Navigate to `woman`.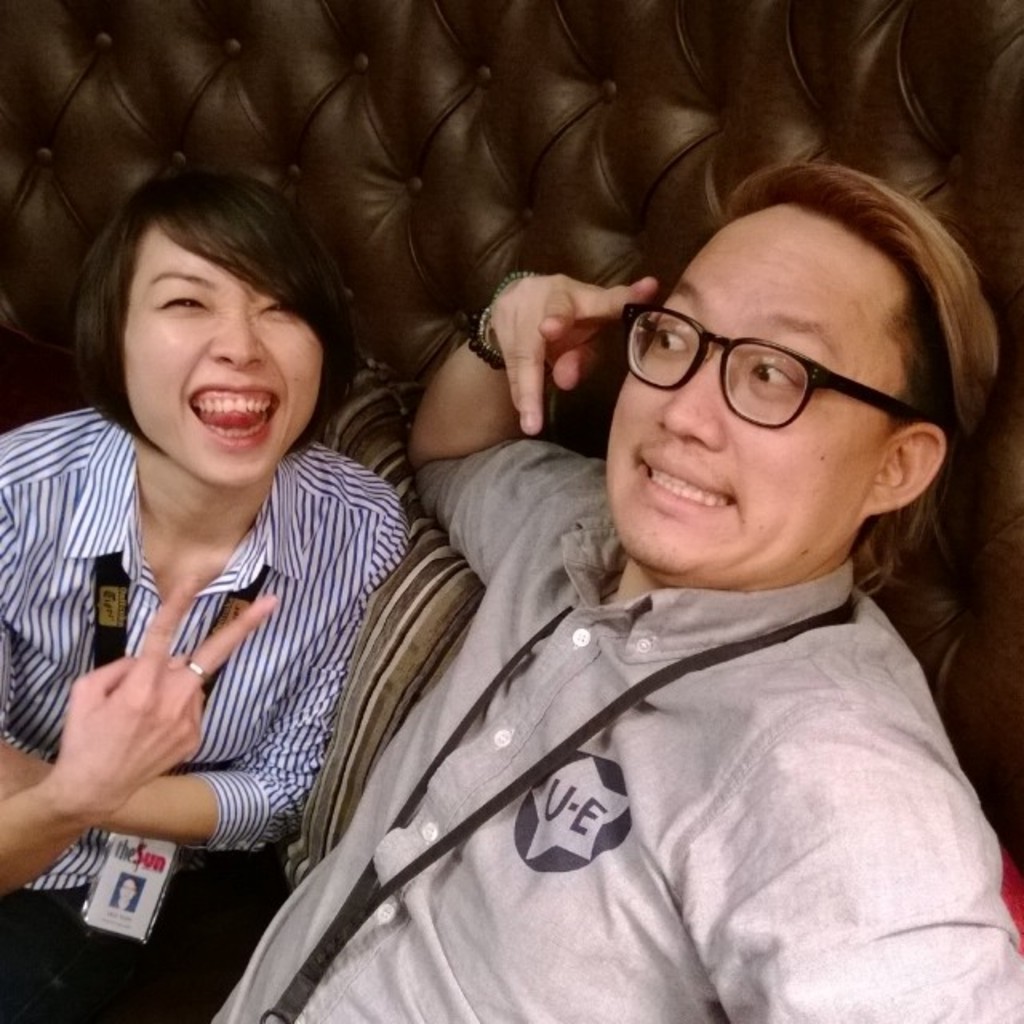
Navigation target: 8:123:456:984.
